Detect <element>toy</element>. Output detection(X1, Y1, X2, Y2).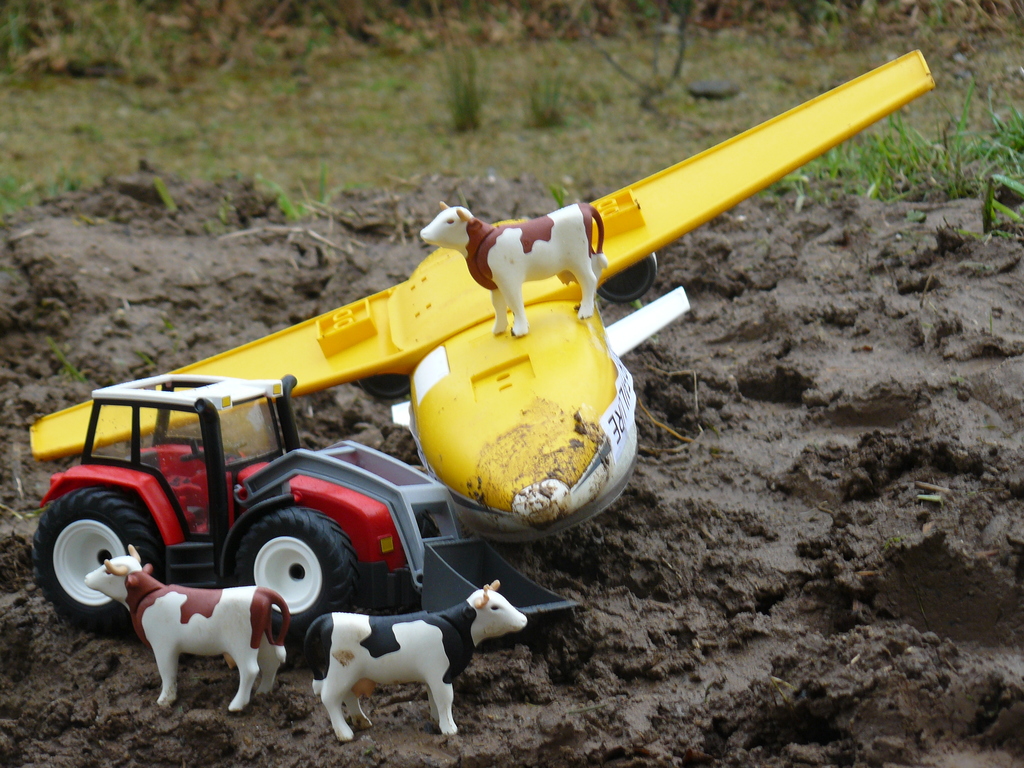
detection(47, 348, 569, 616).
